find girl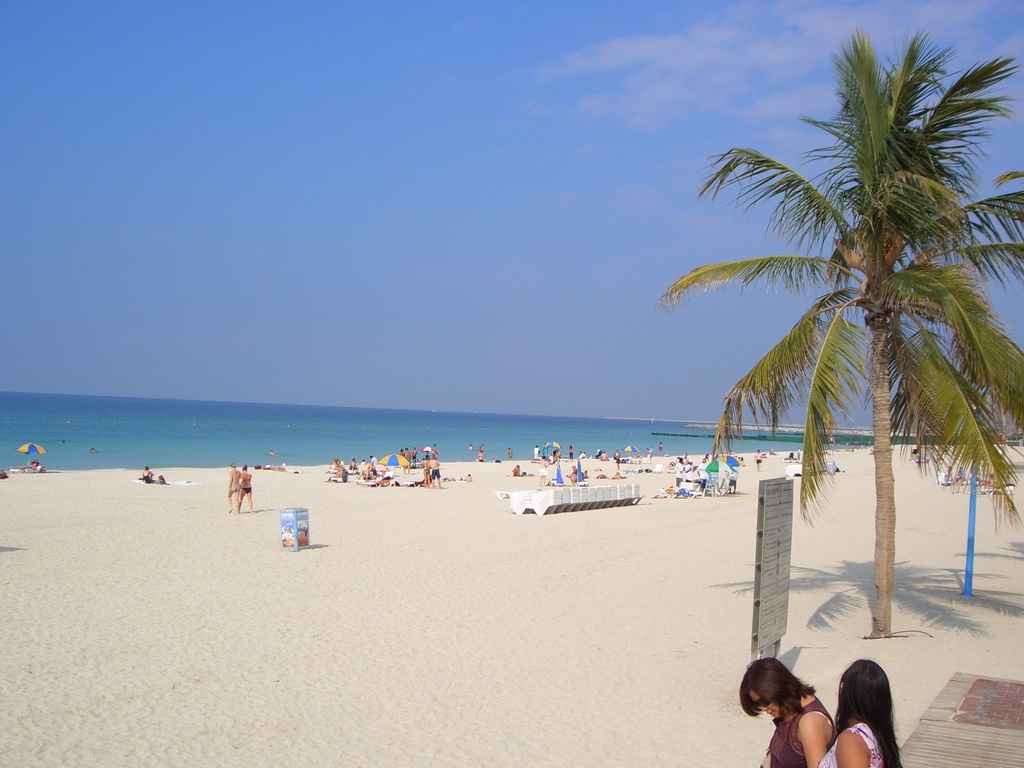
238/458/260/510
